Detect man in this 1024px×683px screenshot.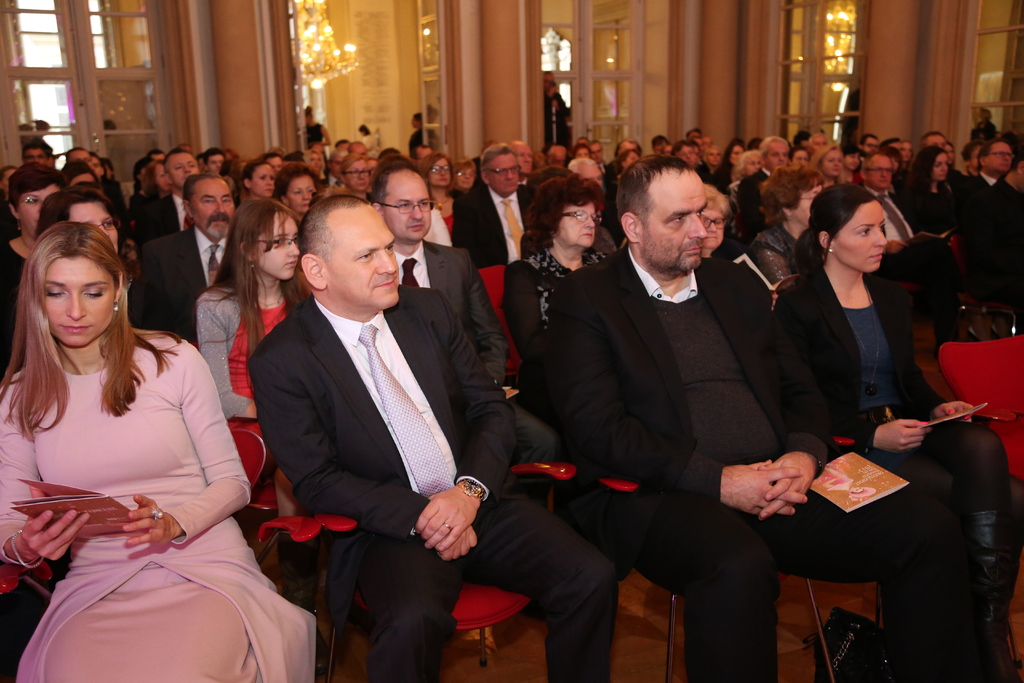
Detection: pyautogui.locateOnScreen(201, 149, 223, 177).
